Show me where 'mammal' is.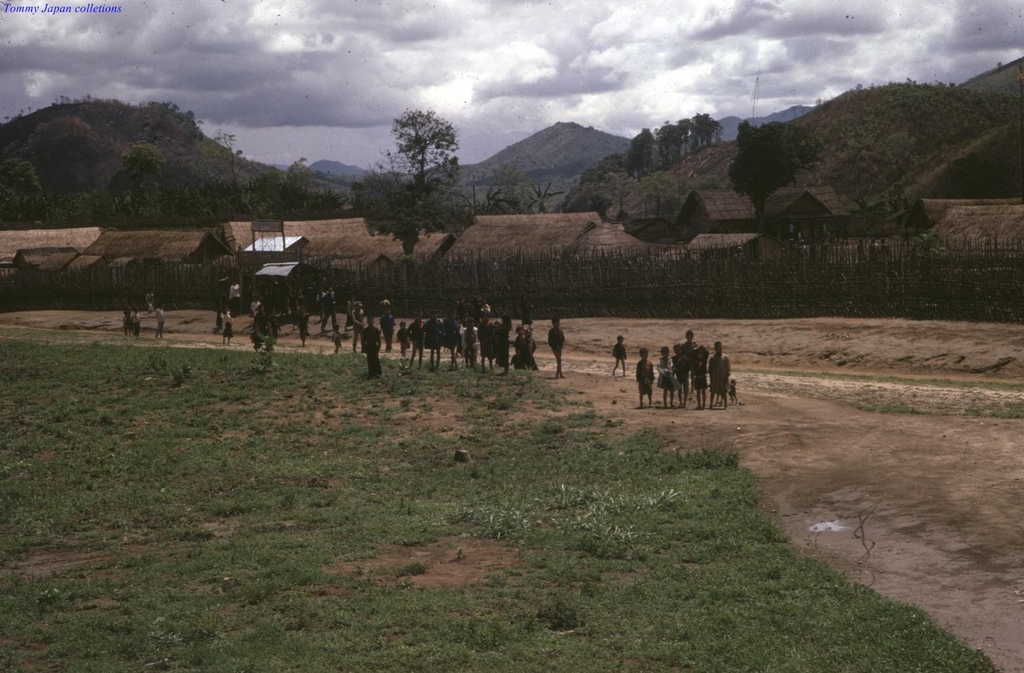
'mammal' is at {"left": 153, "top": 307, "right": 164, "bottom": 340}.
